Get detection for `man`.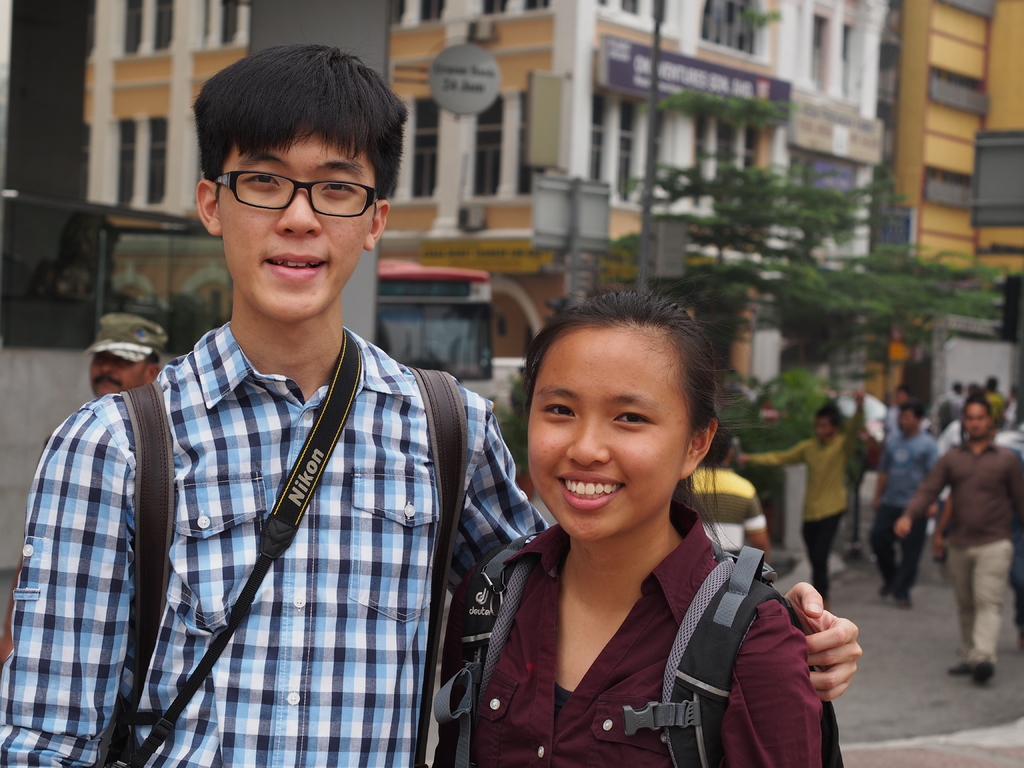
Detection: pyautogui.locateOnScreen(90, 308, 165, 399).
